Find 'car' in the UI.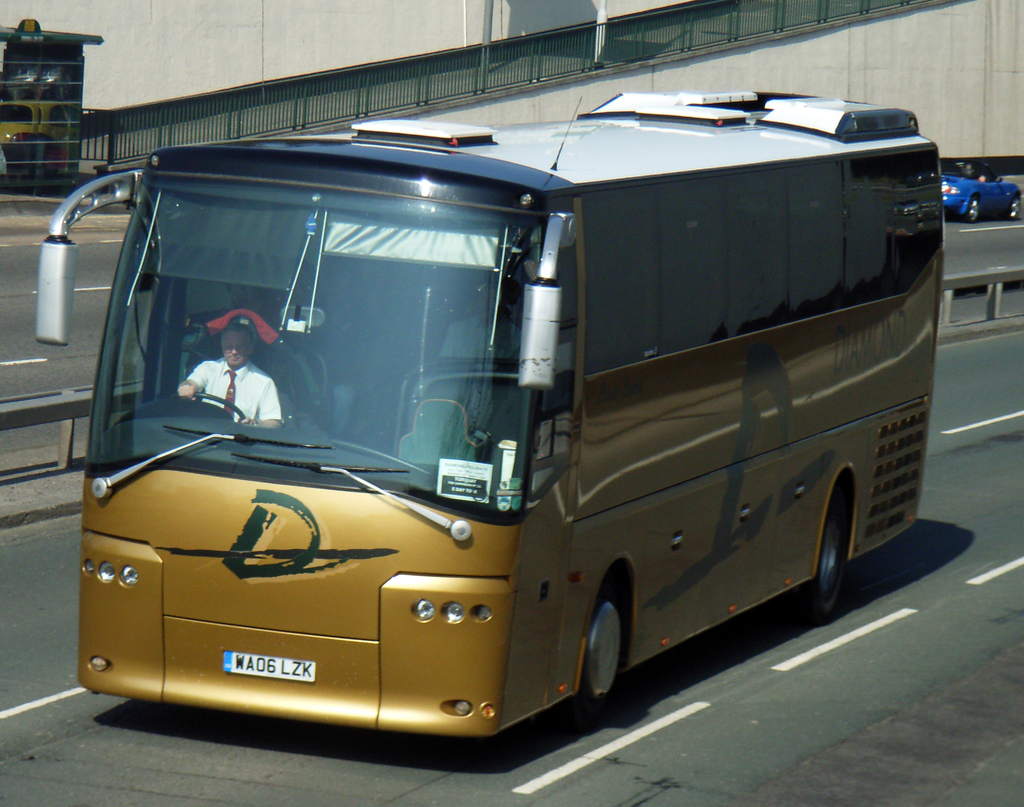
UI element at BBox(938, 159, 1021, 225).
